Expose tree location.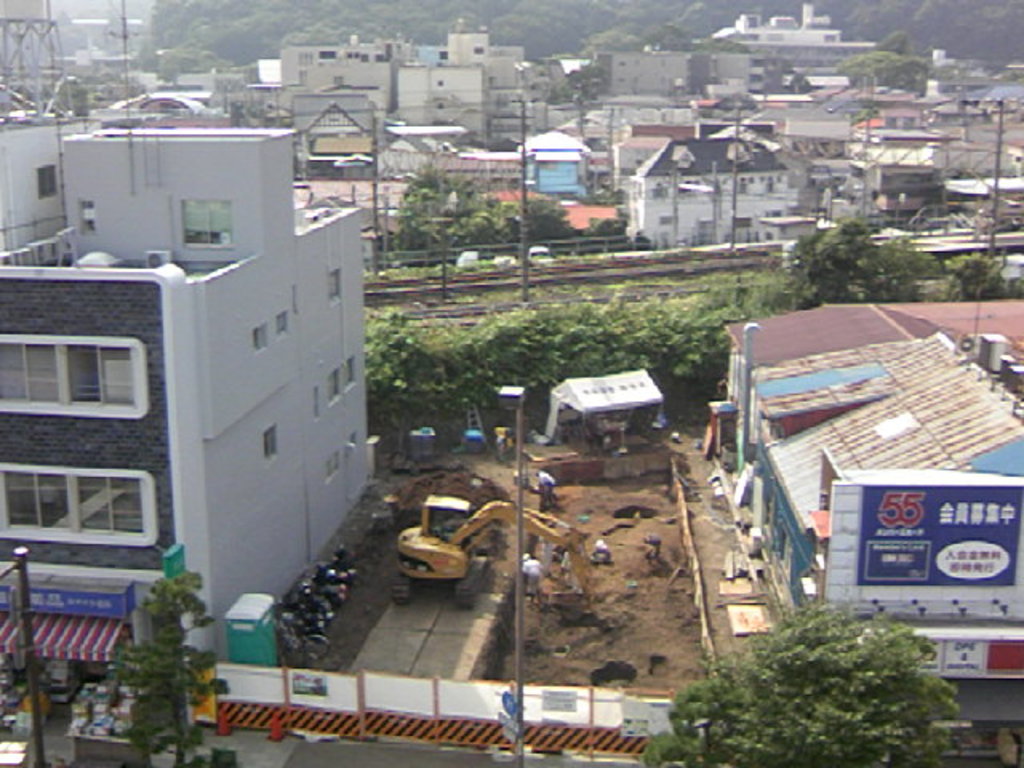
Exposed at locate(842, 46, 930, 94).
